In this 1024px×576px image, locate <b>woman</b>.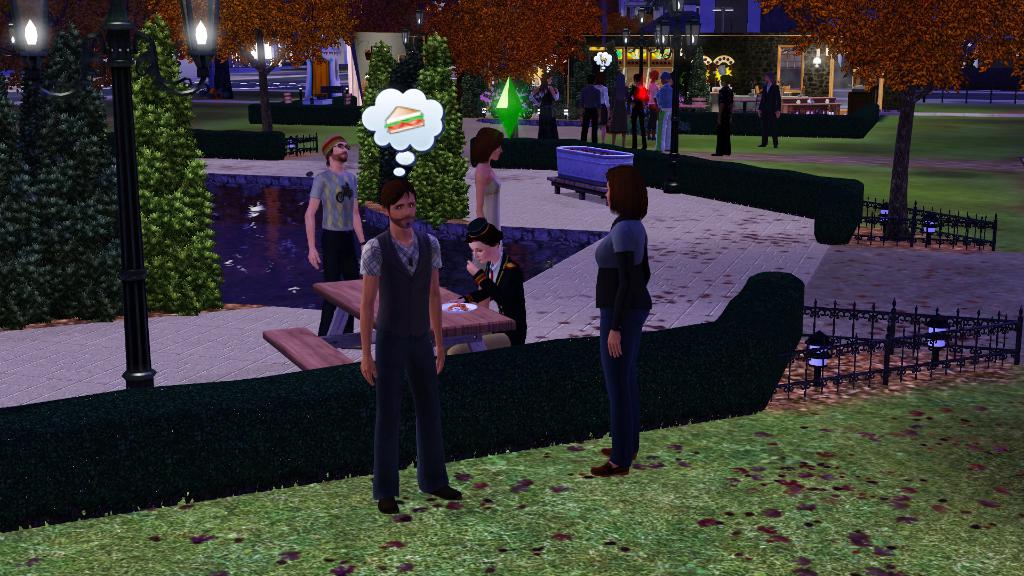
Bounding box: (590,160,671,458).
